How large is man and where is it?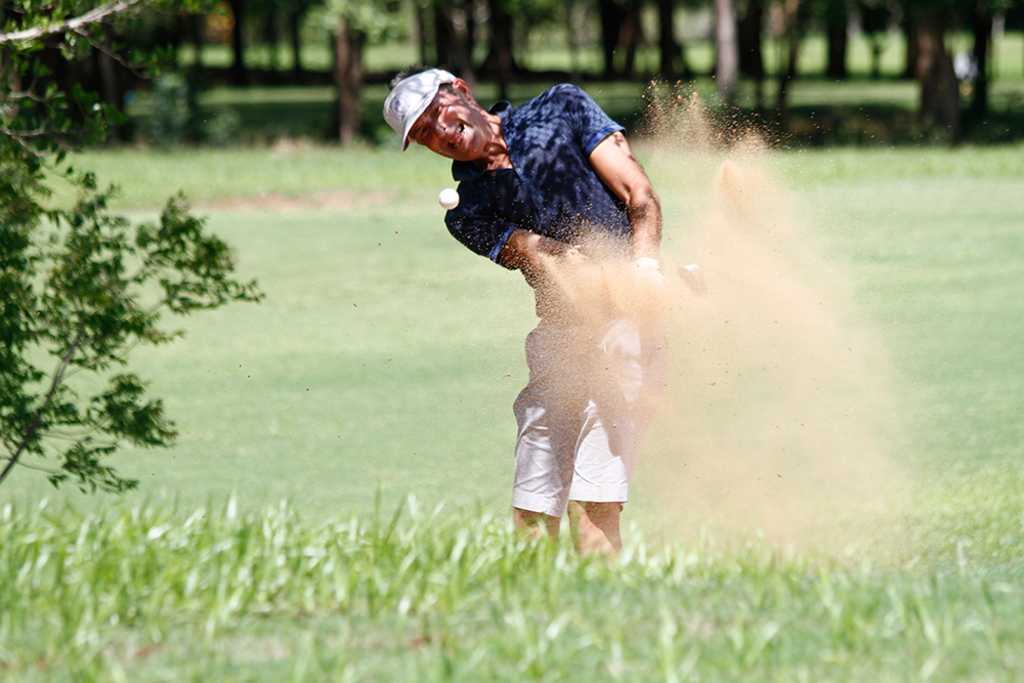
Bounding box: locate(436, 87, 676, 564).
